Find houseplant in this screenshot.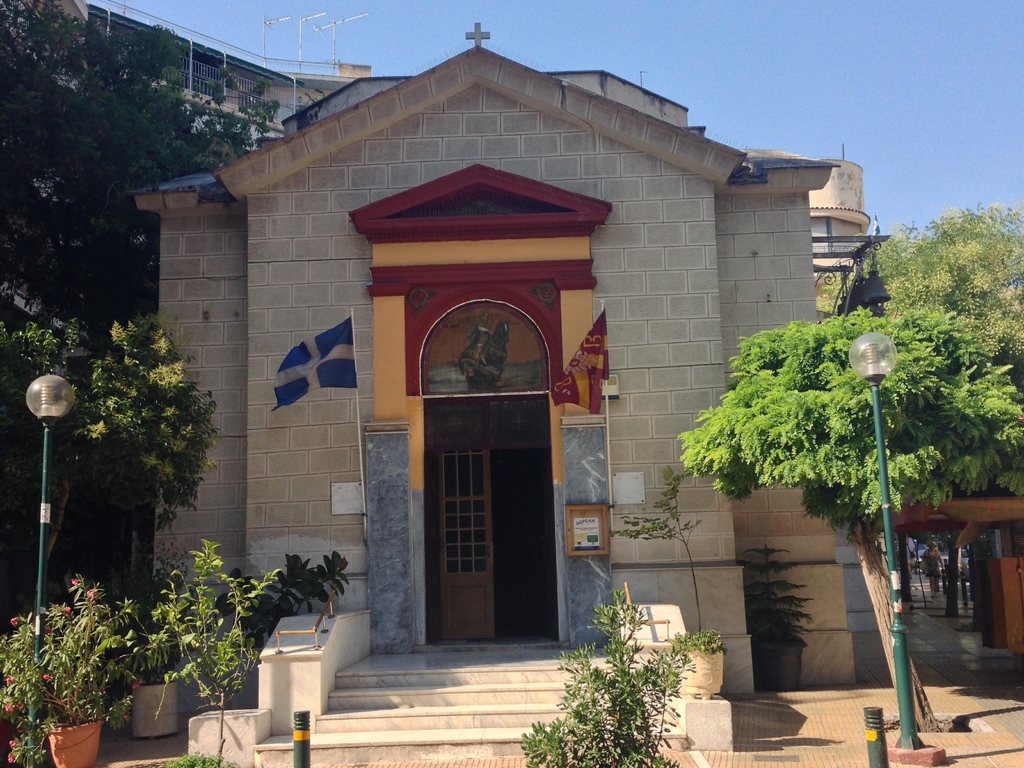
The bounding box for houseplant is <box>737,534,817,692</box>.
